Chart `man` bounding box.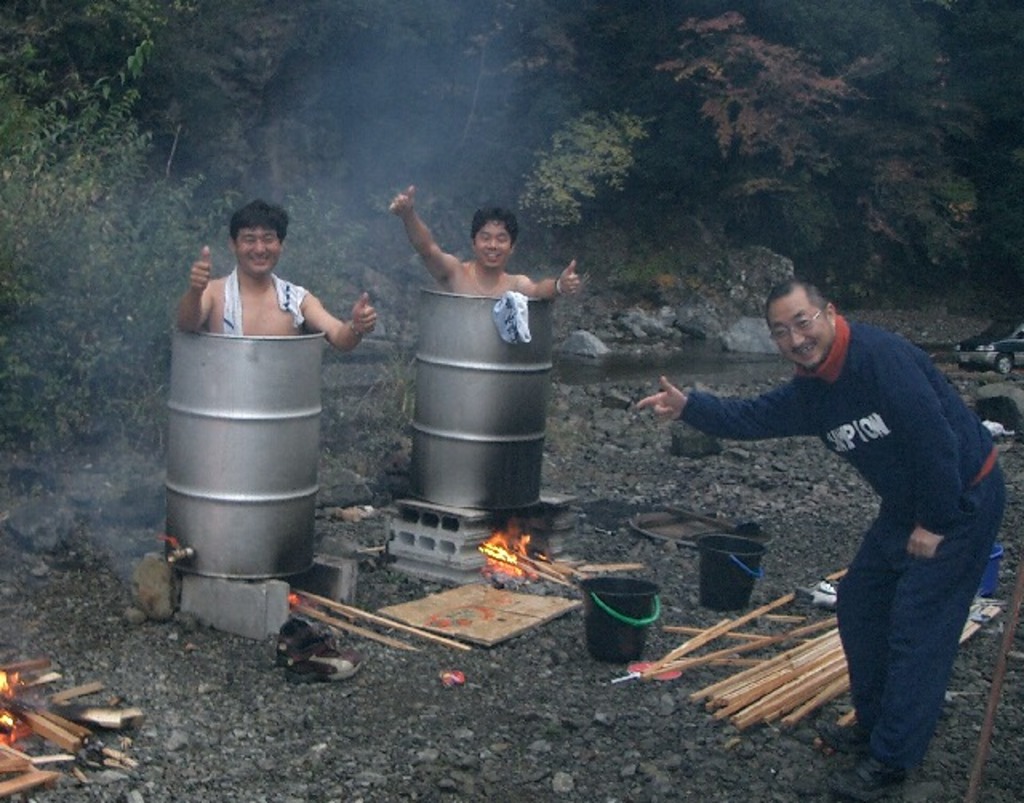
Charted: x1=637 y1=277 x2=1003 y2=793.
